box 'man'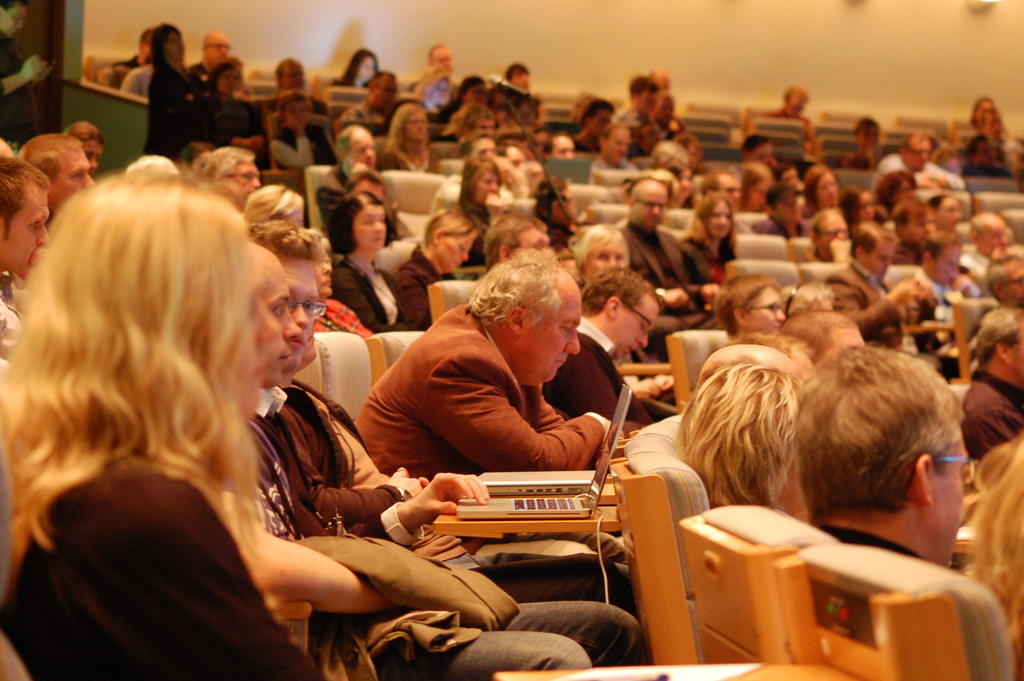
961,302,1023,460
